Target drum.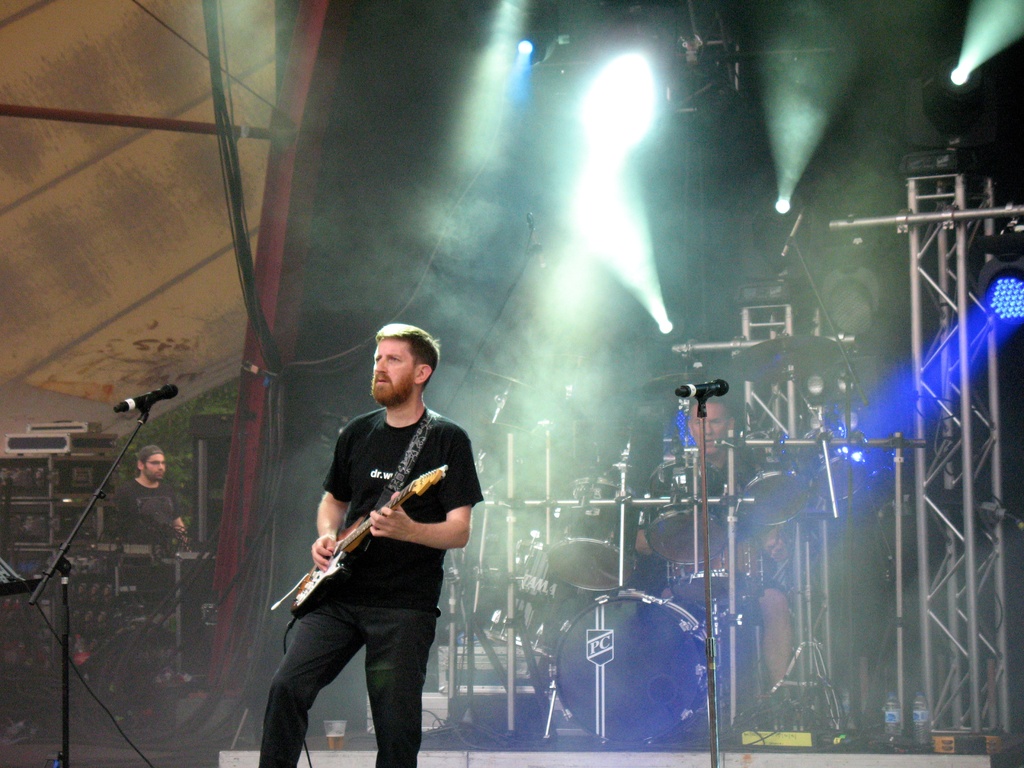
Target region: [646, 454, 730, 563].
